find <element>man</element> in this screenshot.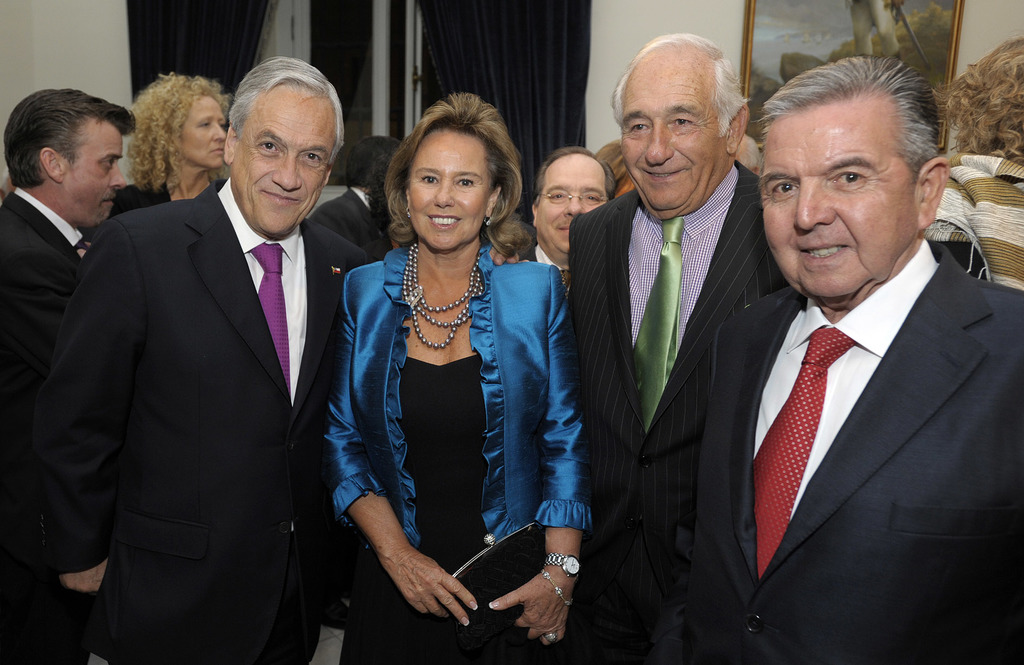
The bounding box for <element>man</element> is {"left": 24, "top": 55, "right": 376, "bottom": 664}.
